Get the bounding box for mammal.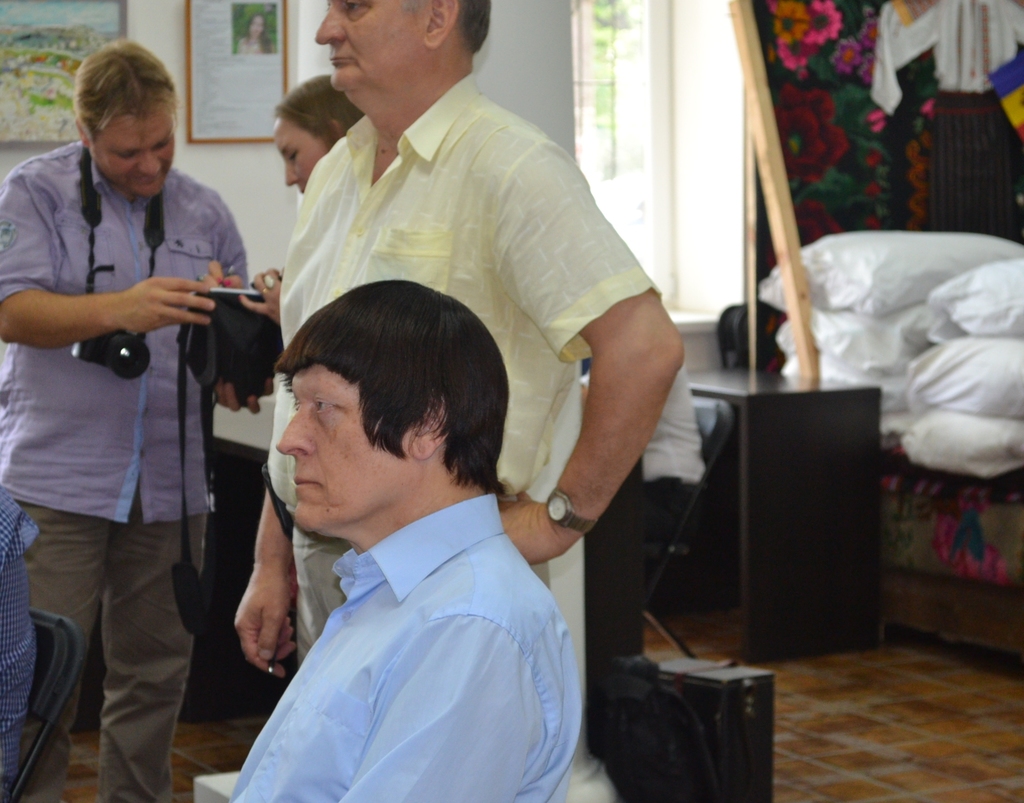
detection(233, 0, 686, 802).
